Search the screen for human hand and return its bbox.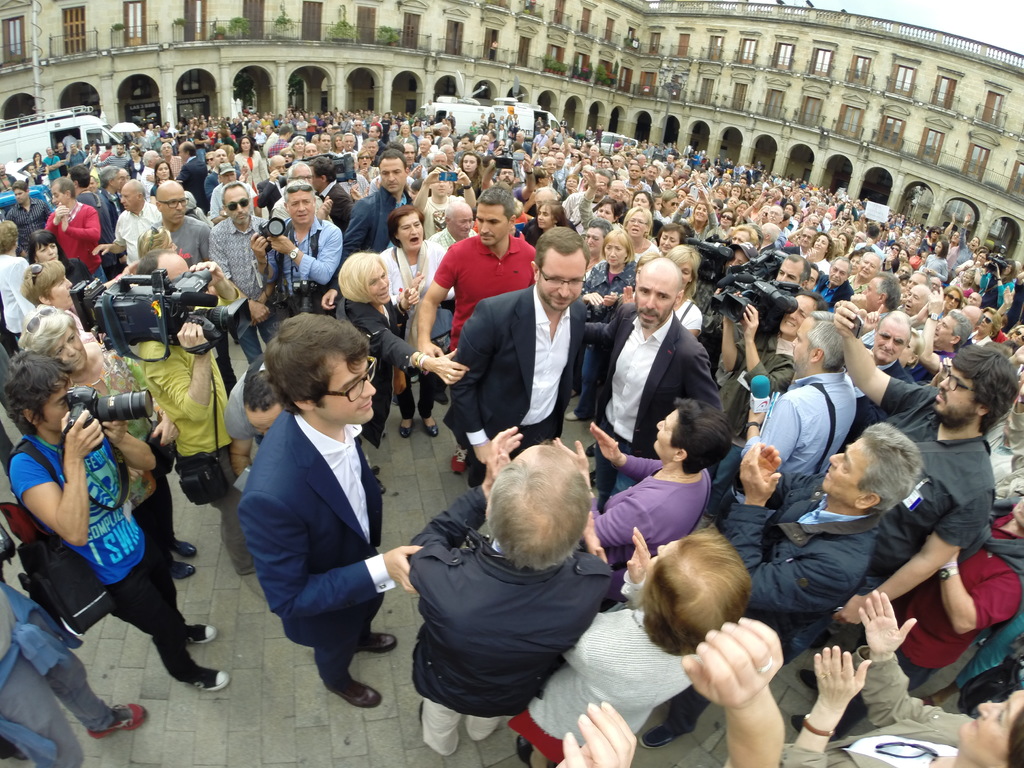
Found: (60, 218, 70, 232).
